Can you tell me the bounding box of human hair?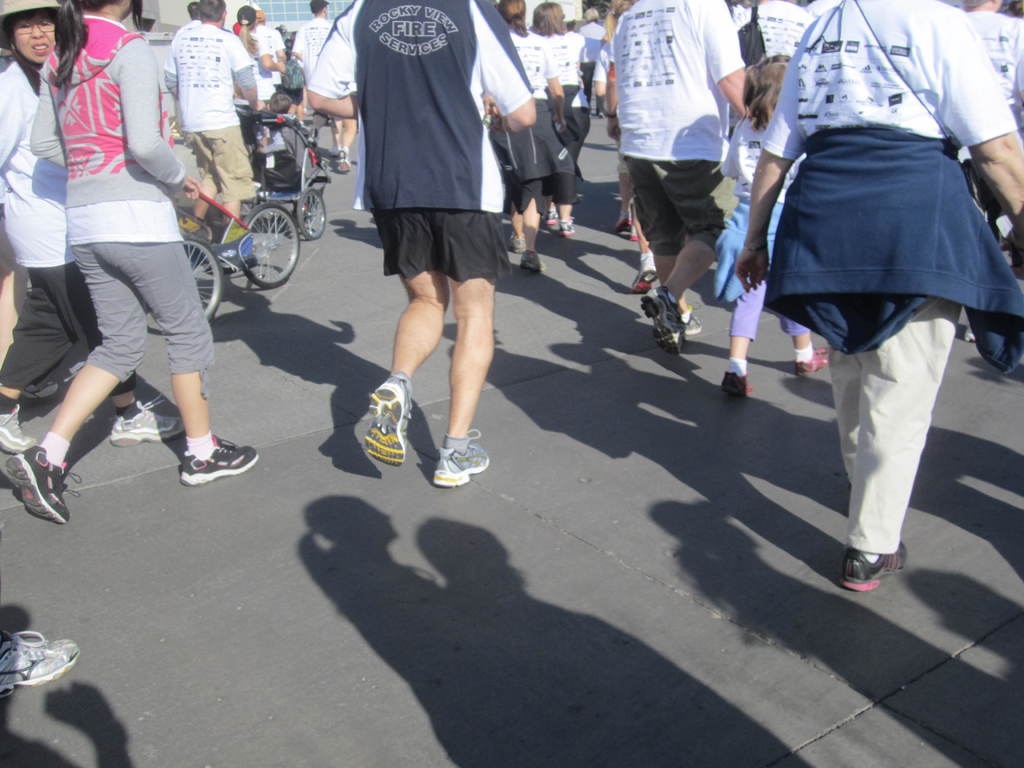
[left=0, top=13, right=72, bottom=83].
